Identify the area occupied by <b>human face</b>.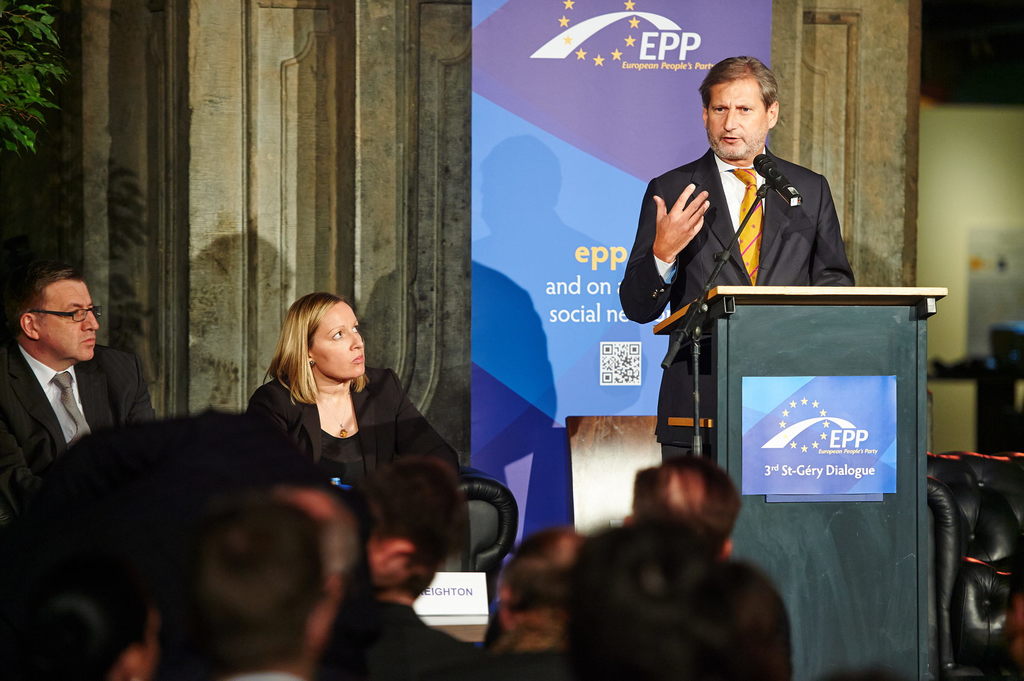
Area: bbox=(303, 302, 362, 374).
